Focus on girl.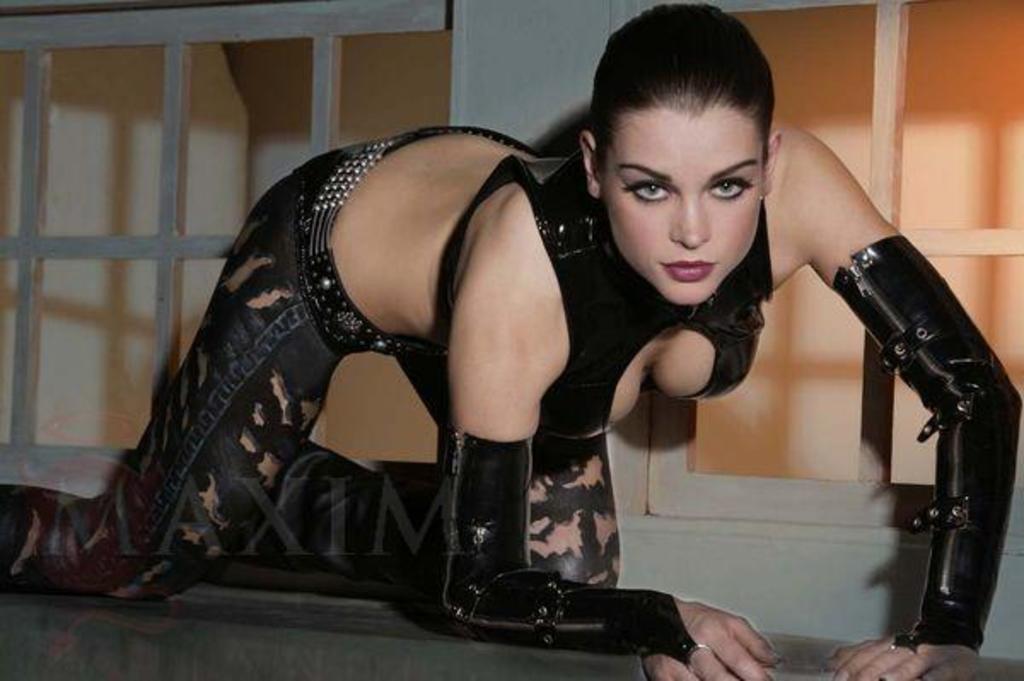
Focused at <bbox>0, 2, 1022, 679</bbox>.
